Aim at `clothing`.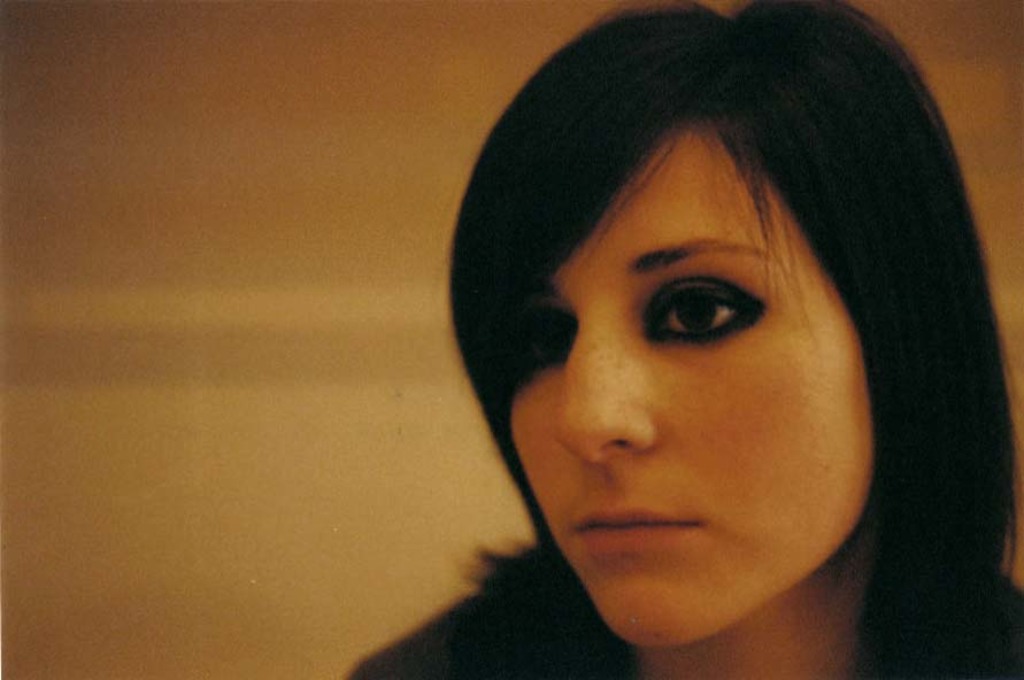
Aimed at (341,538,1023,677).
